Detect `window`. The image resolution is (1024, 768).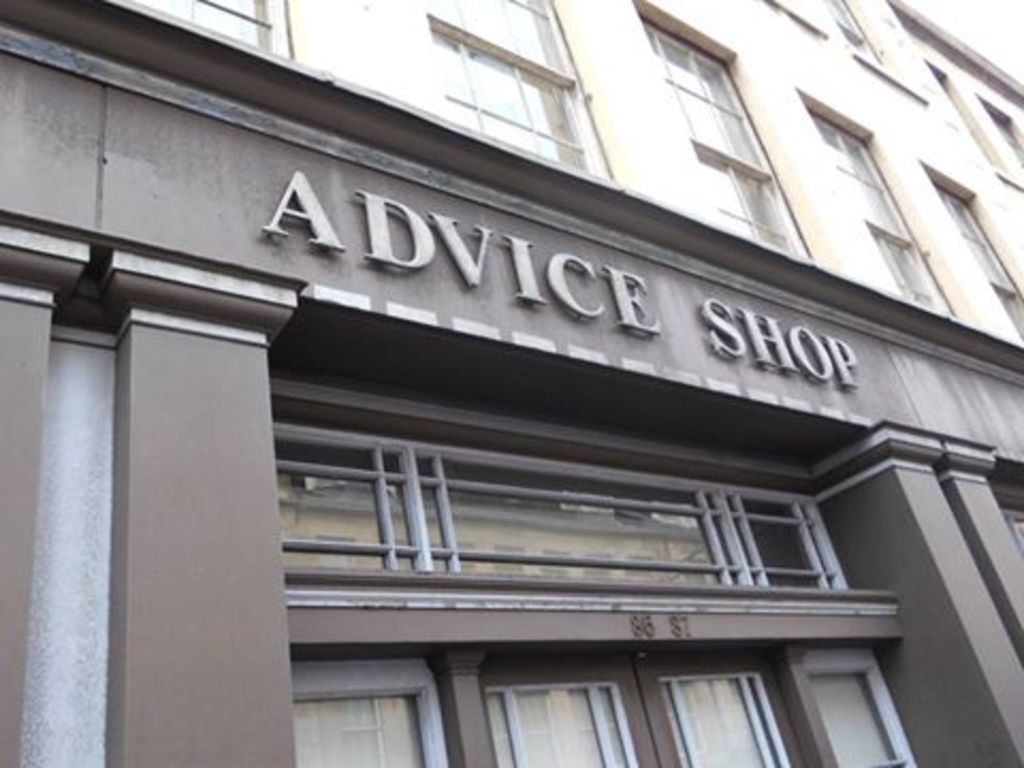
bbox=[832, 0, 924, 98].
